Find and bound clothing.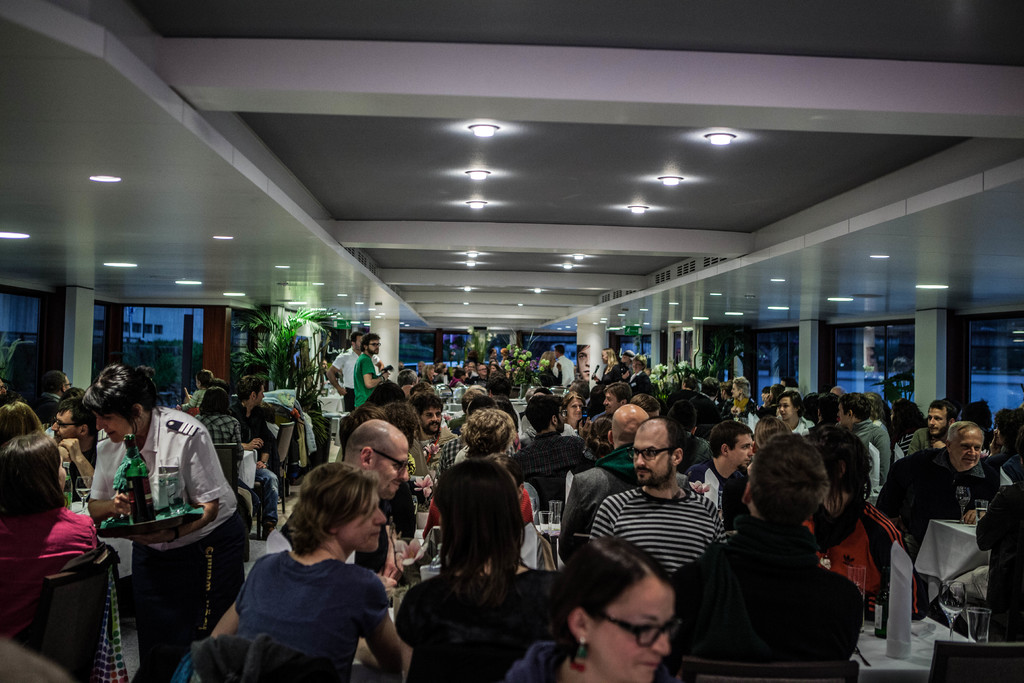
Bound: {"left": 669, "top": 391, "right": 696, "bottom": 414}.
